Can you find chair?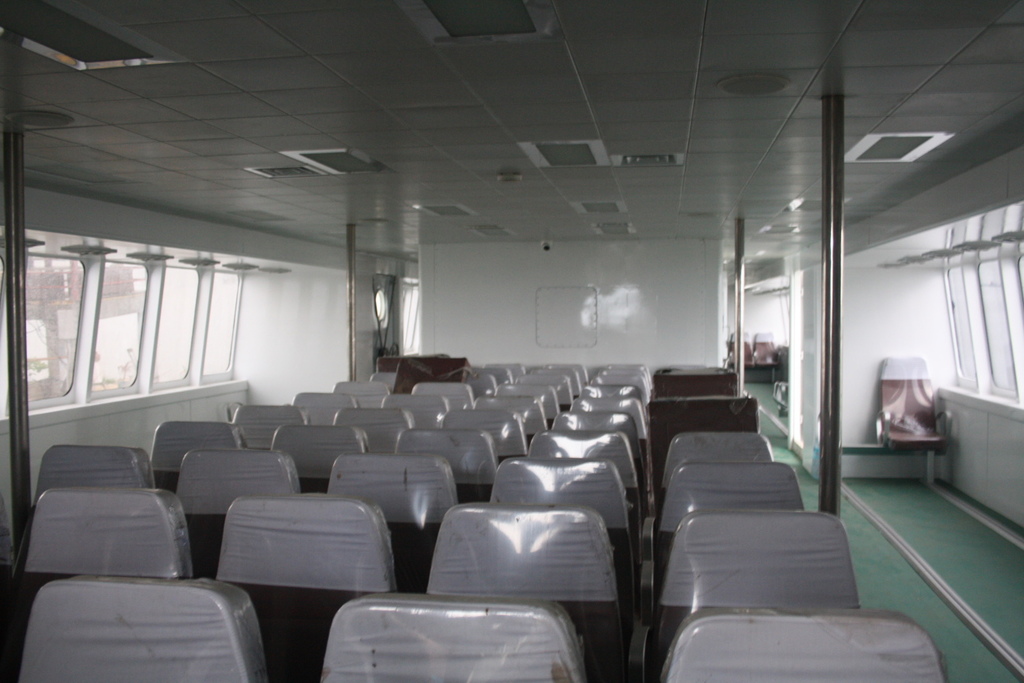
Yes, bounding box: bbox=[874, 355, 957, 481].
